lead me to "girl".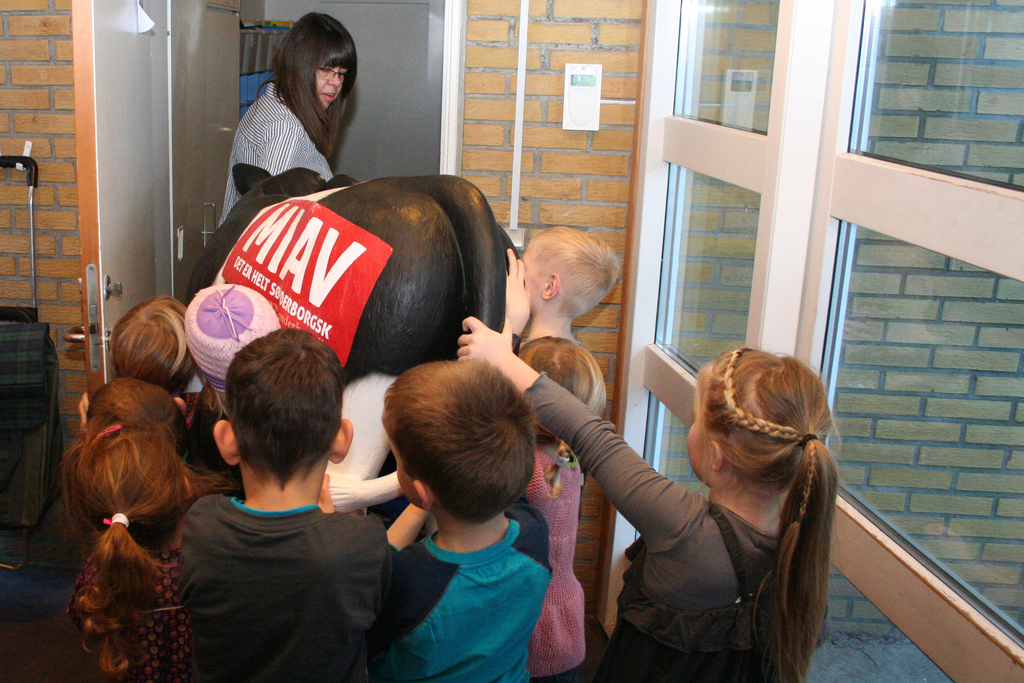
Lead to {"x1": 456, "y1": 313, "x2": 845, "y2": 682}.
